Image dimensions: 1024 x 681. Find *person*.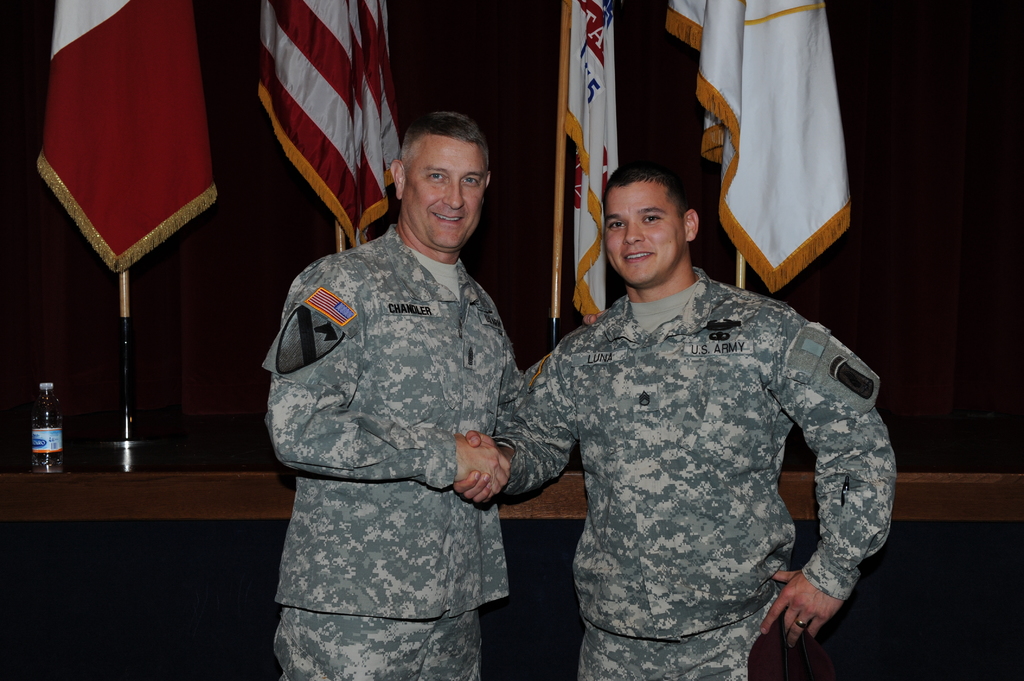
257 100 553 679.
